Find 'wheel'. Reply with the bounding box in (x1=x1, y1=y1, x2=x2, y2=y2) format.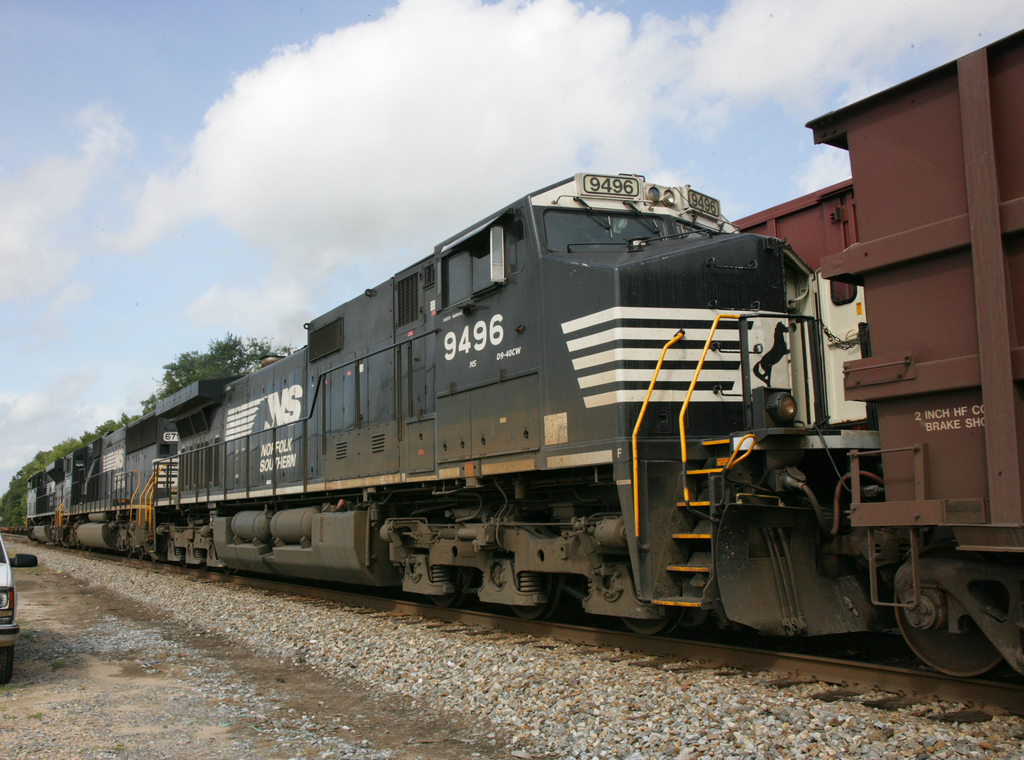
(x1=198, y1=562, x2=211, y2=572).
